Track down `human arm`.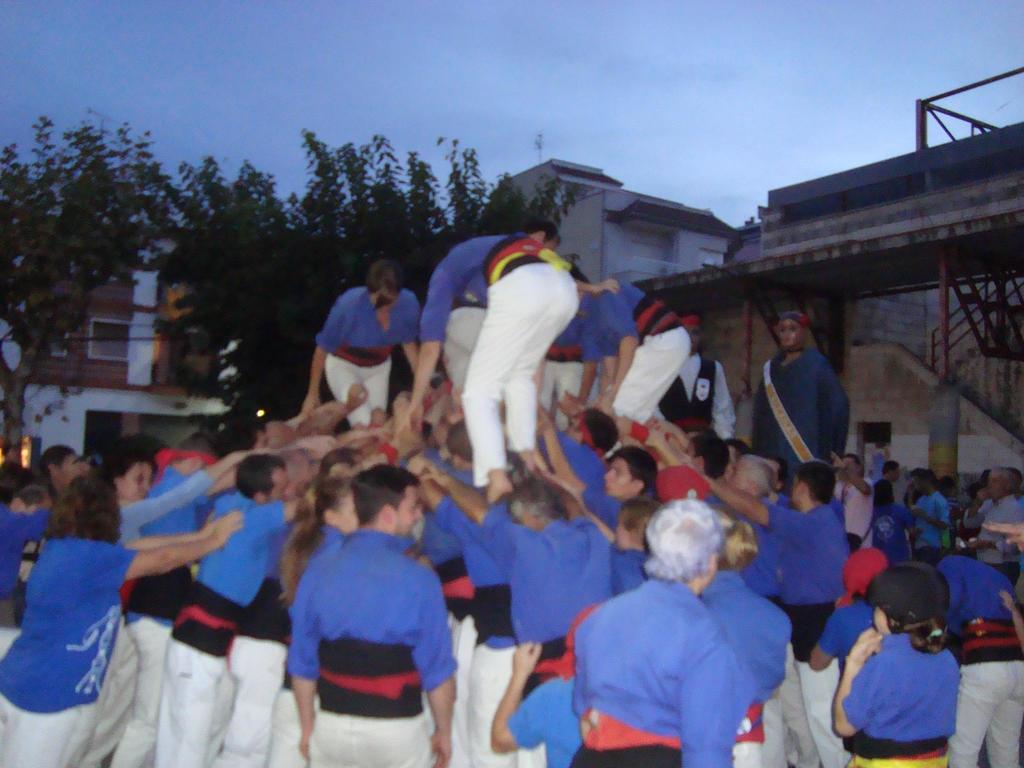
Tracked to <region>824, 623, 889, 733</region>.
